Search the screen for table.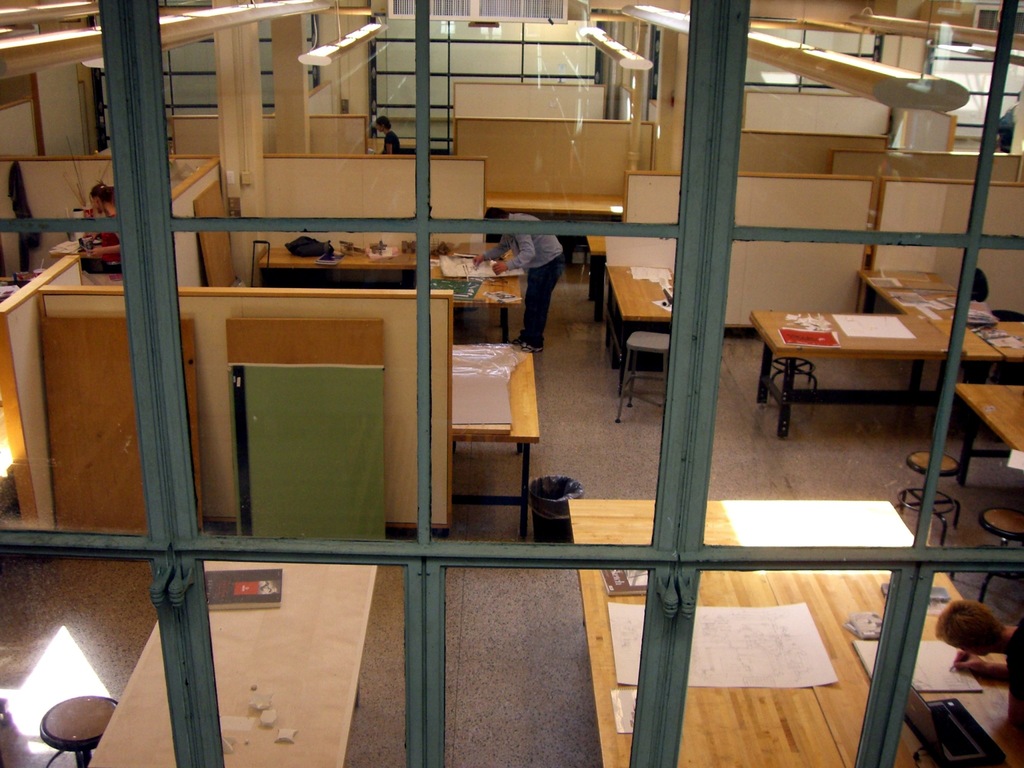
Found at (left=604, top=255, right=673, bottom=426).
